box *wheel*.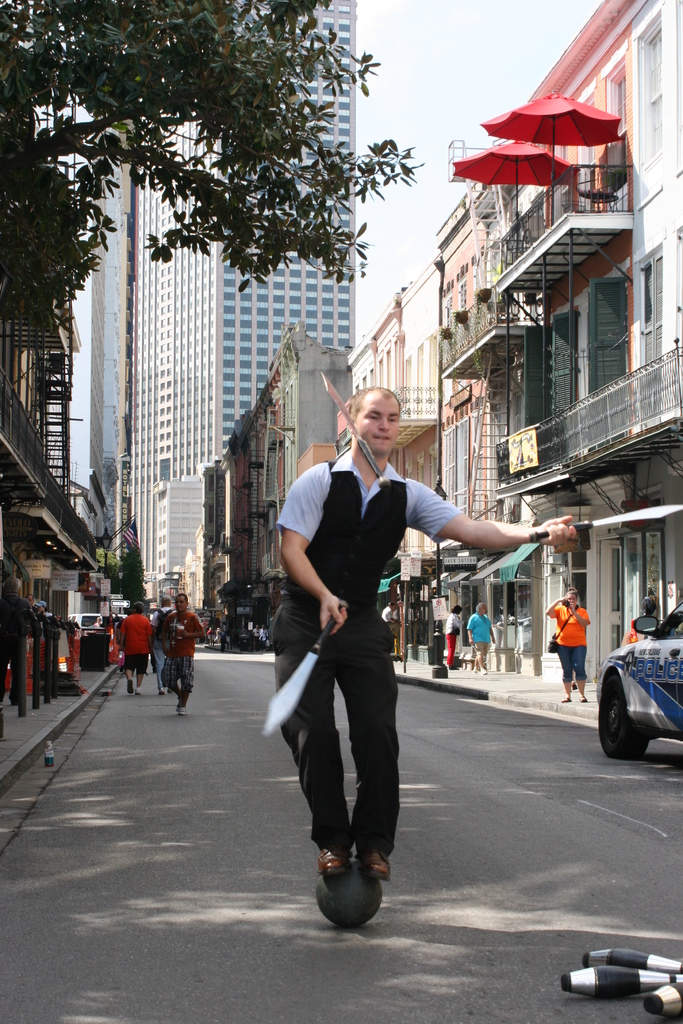
BBox(589, 672, 647, 760).
